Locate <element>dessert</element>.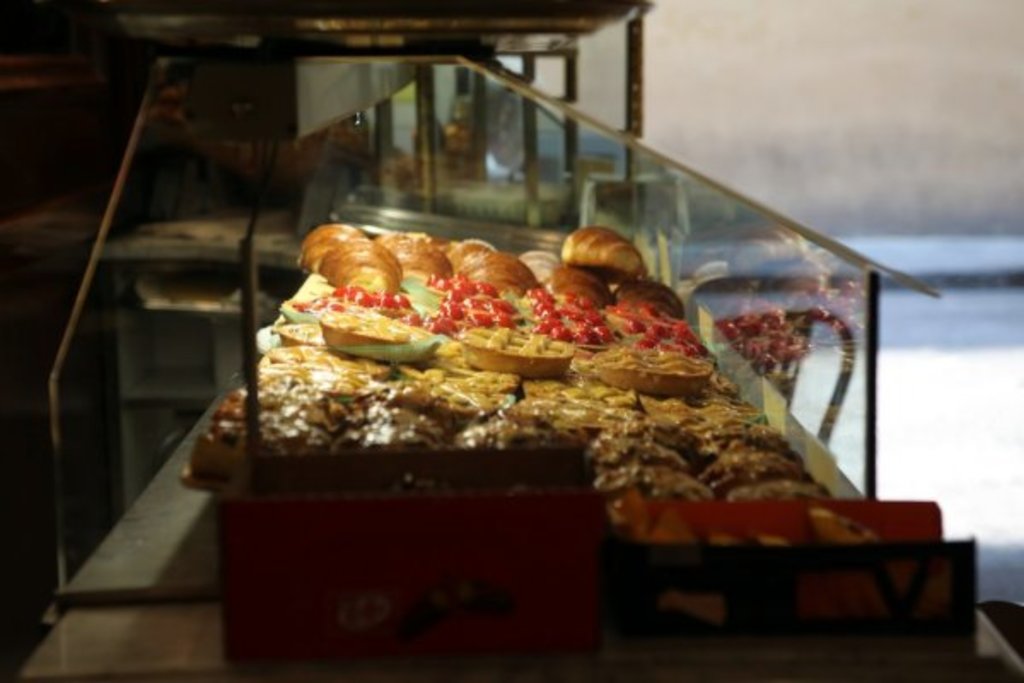
Bounding box: (456, 253, 538, 290).
